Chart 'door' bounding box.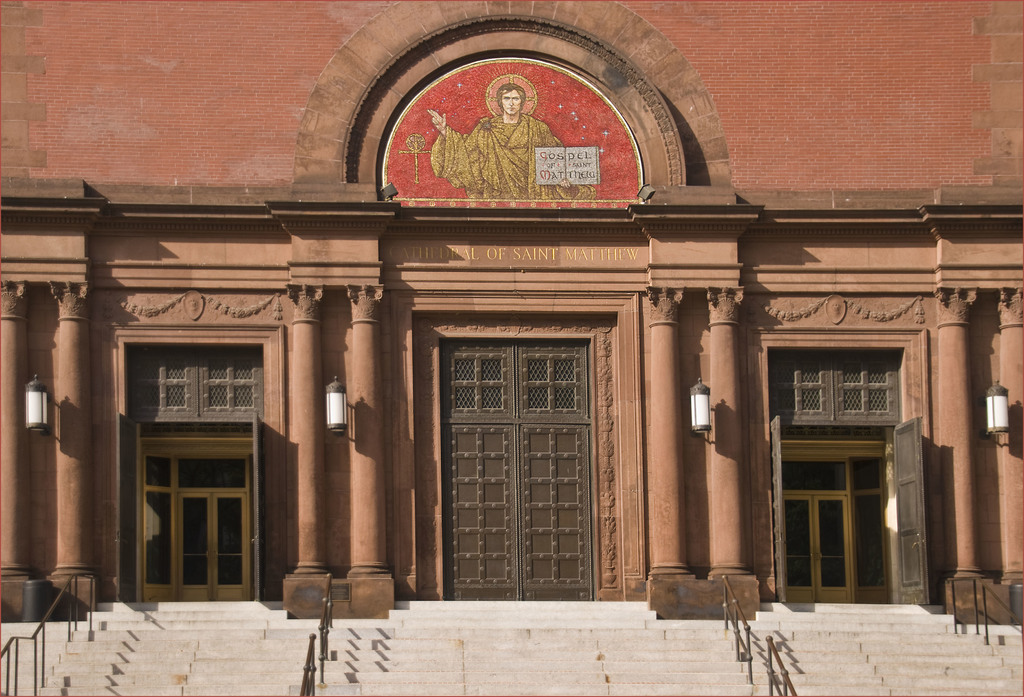
Charted: x1=892, y1=416, x2=929, y2=605.
